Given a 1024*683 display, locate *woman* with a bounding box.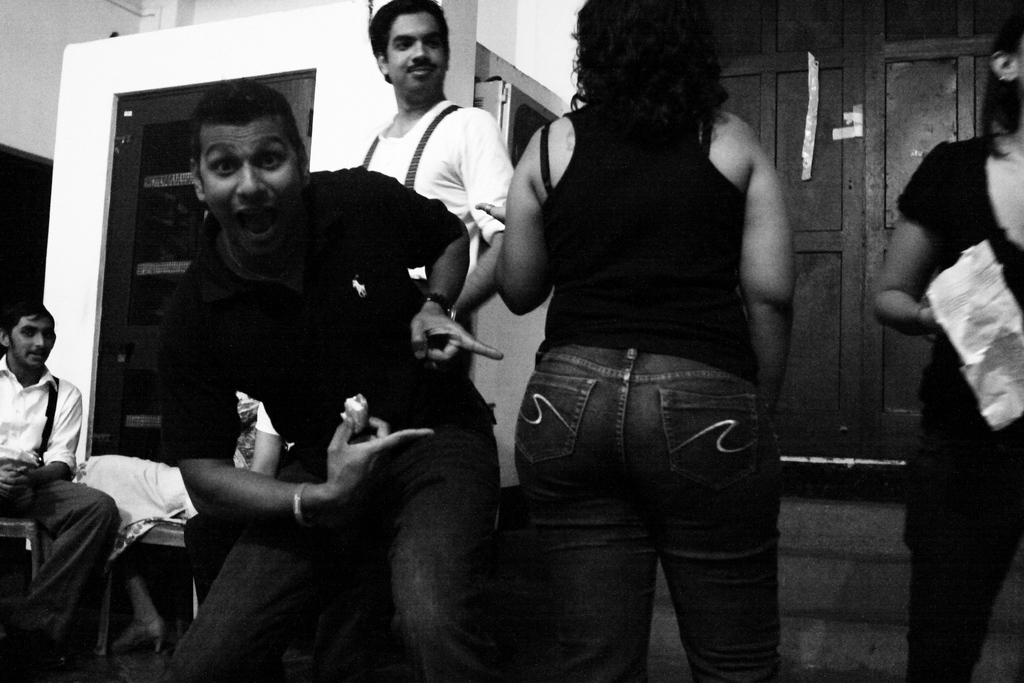
Located: pyautogui.locateOnScreen(869, 0, 1023, 682).
